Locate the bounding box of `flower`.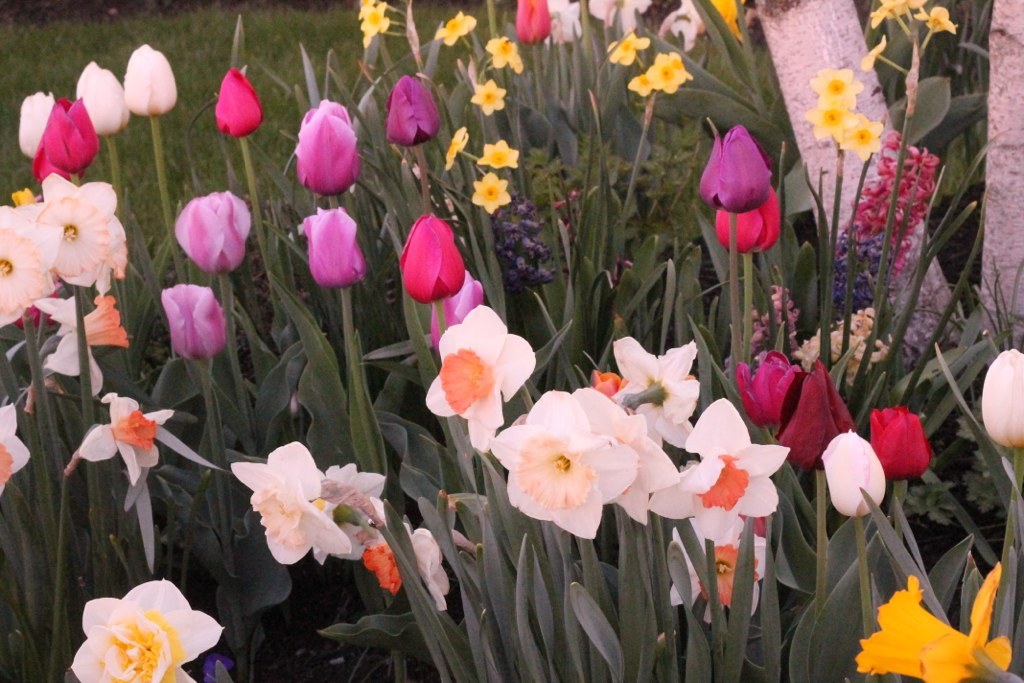
Bounding box: bbox=[360, 0, 392, 47].
